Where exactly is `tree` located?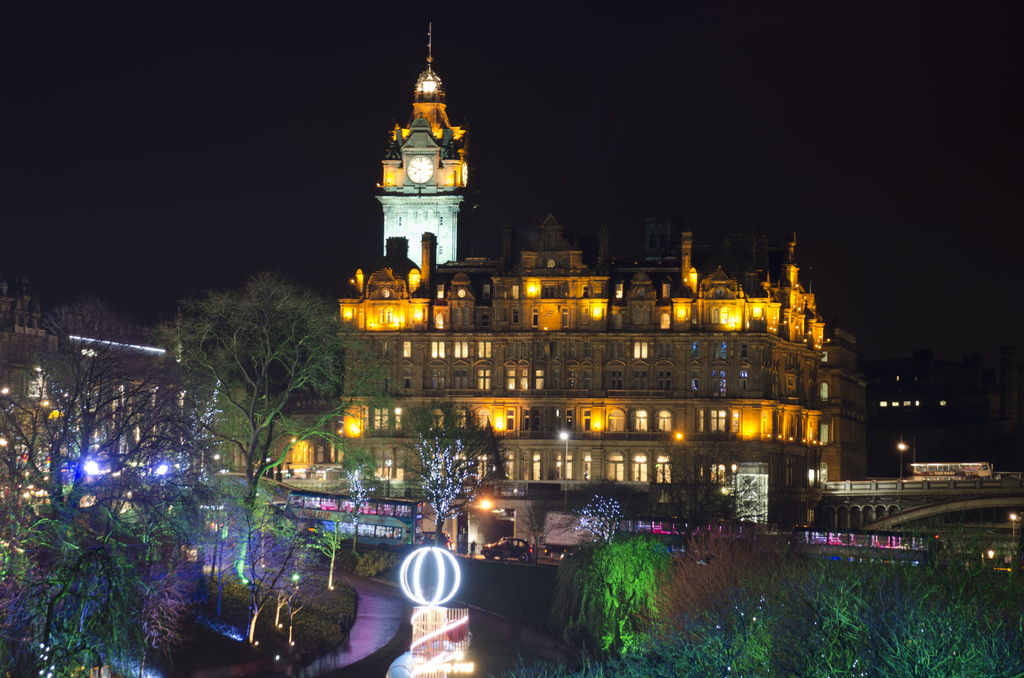
Its bounding box is left=305, top=513, right=353, bottom=590.
